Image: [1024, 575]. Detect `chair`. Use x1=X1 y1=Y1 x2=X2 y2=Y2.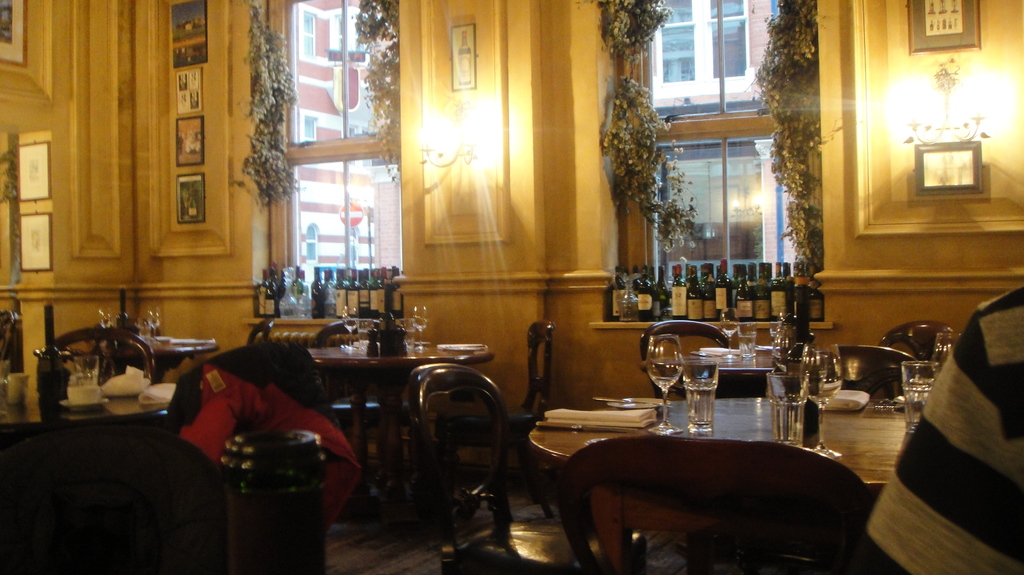
x1=634 y1=324 x2=746 y2=412.
